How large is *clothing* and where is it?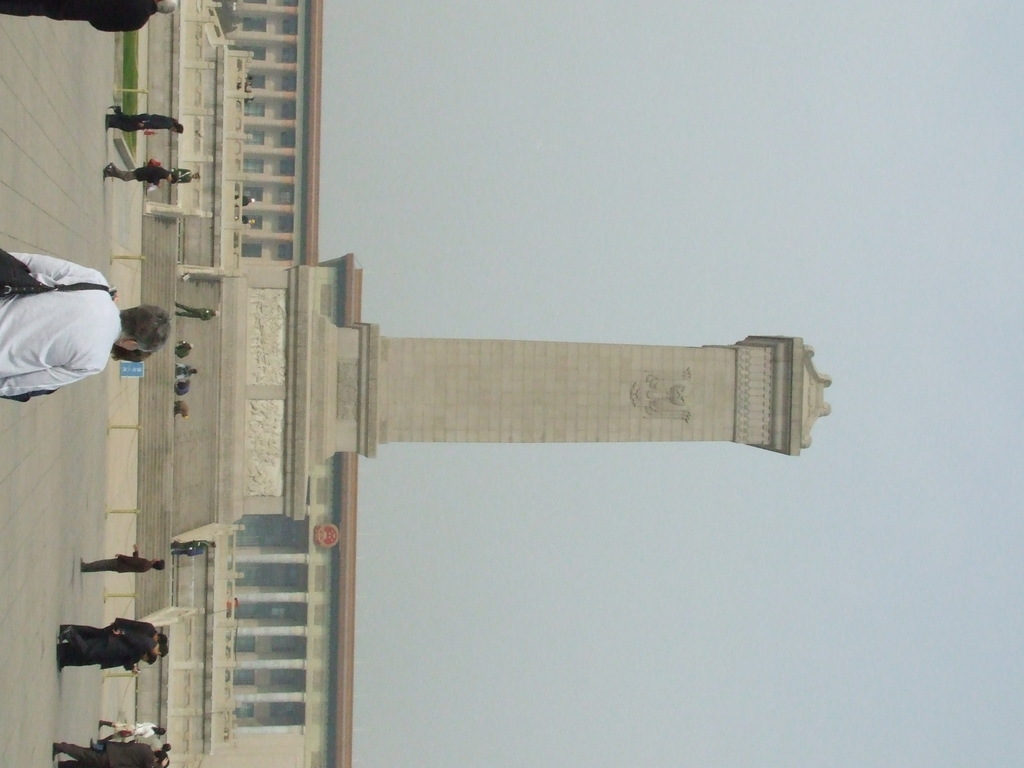
Bounding box: box(173, 164, 194, 186).
